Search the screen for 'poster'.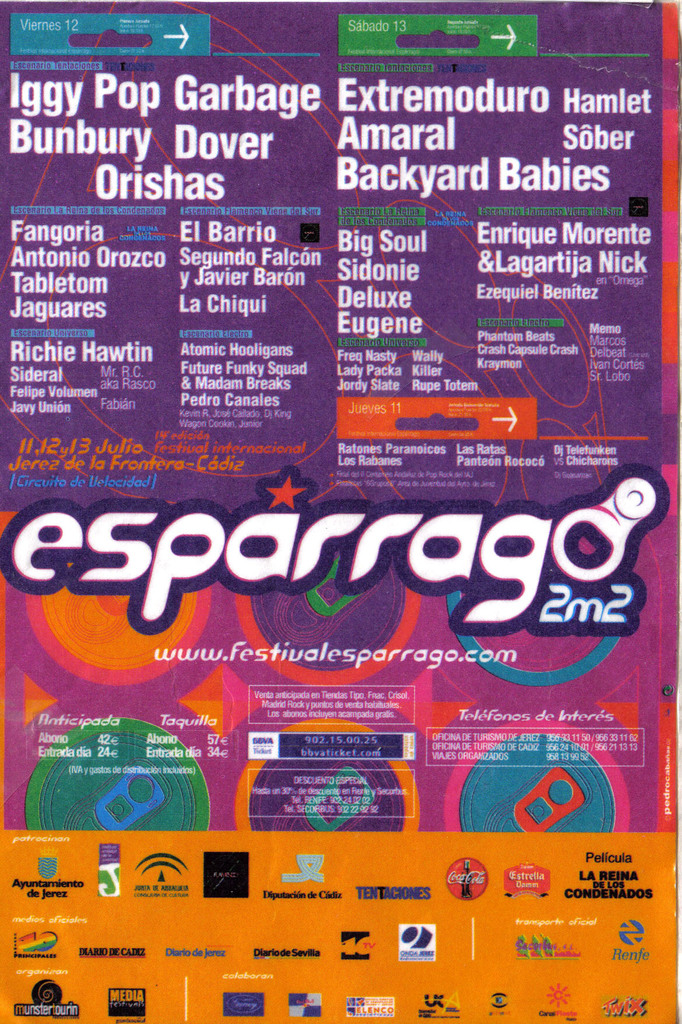
Found at <bbox>0, 0, 681, 1023</bbox>.
